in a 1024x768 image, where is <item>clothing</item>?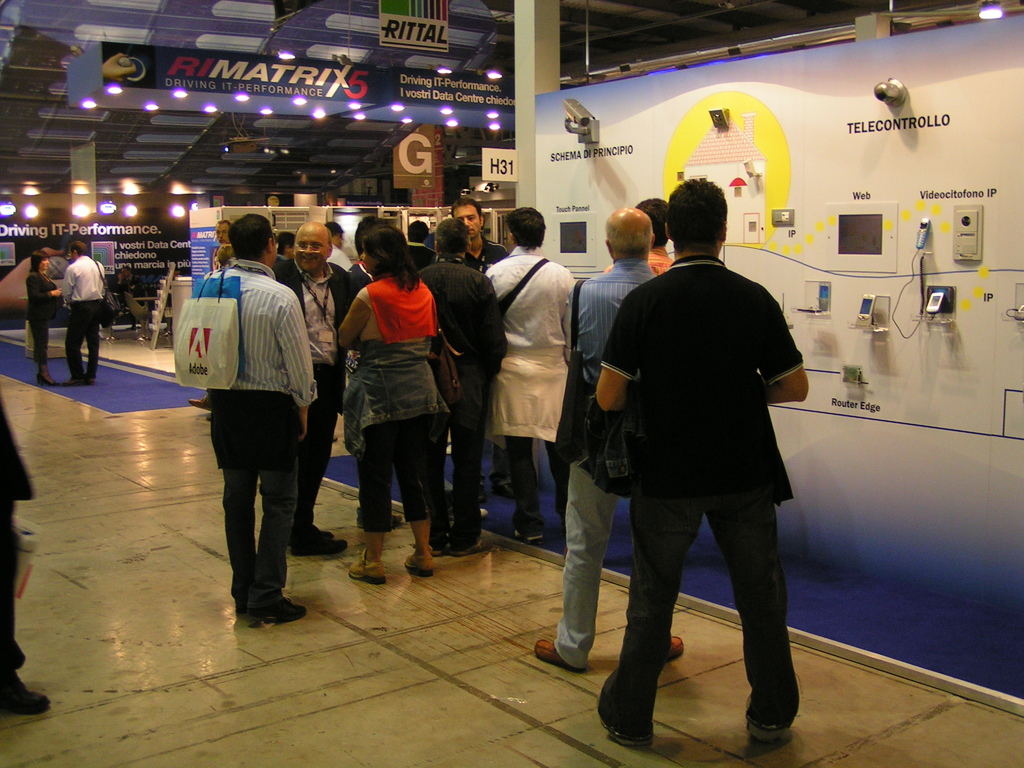
[343, 279, 447, 526].
